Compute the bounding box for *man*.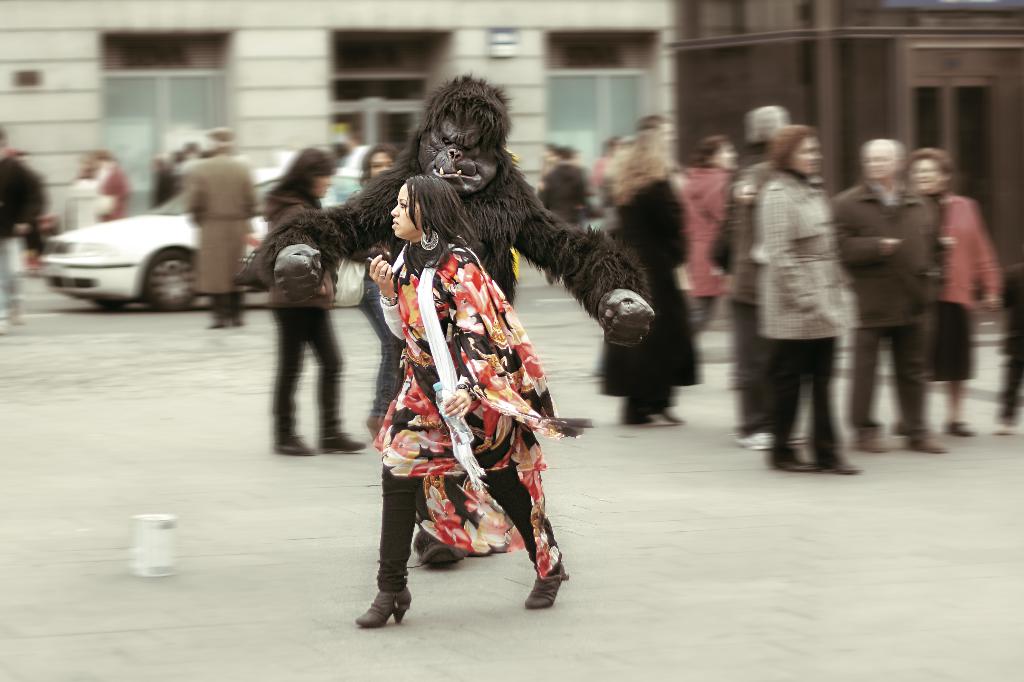
detection(0, 126, 44, 338).
